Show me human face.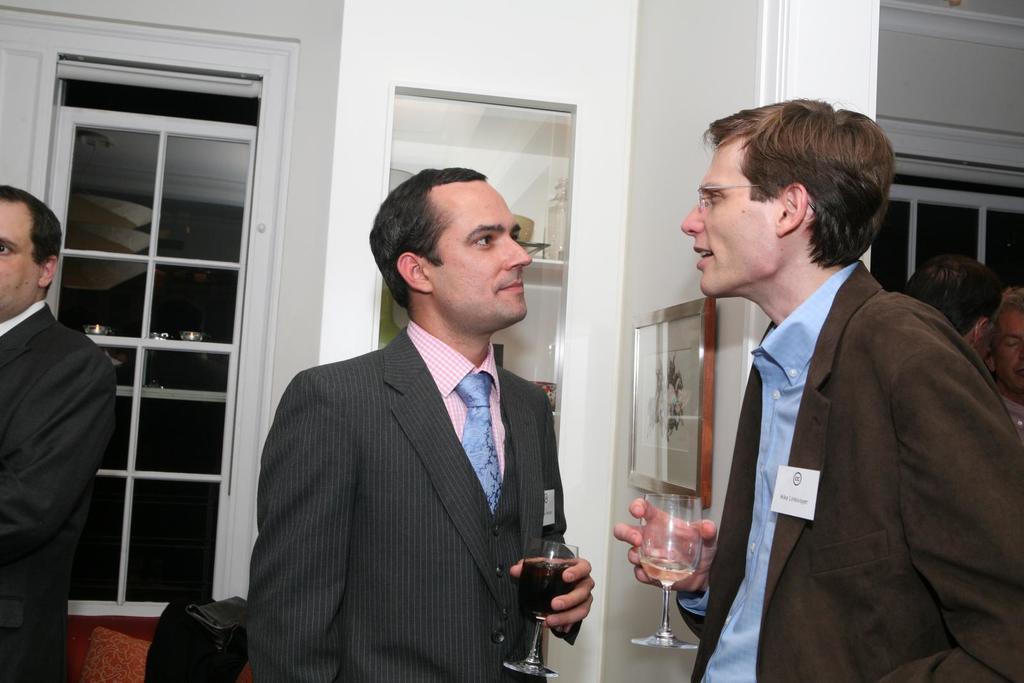
human face is here: <region>991, 308, 1023, 383</region>.
